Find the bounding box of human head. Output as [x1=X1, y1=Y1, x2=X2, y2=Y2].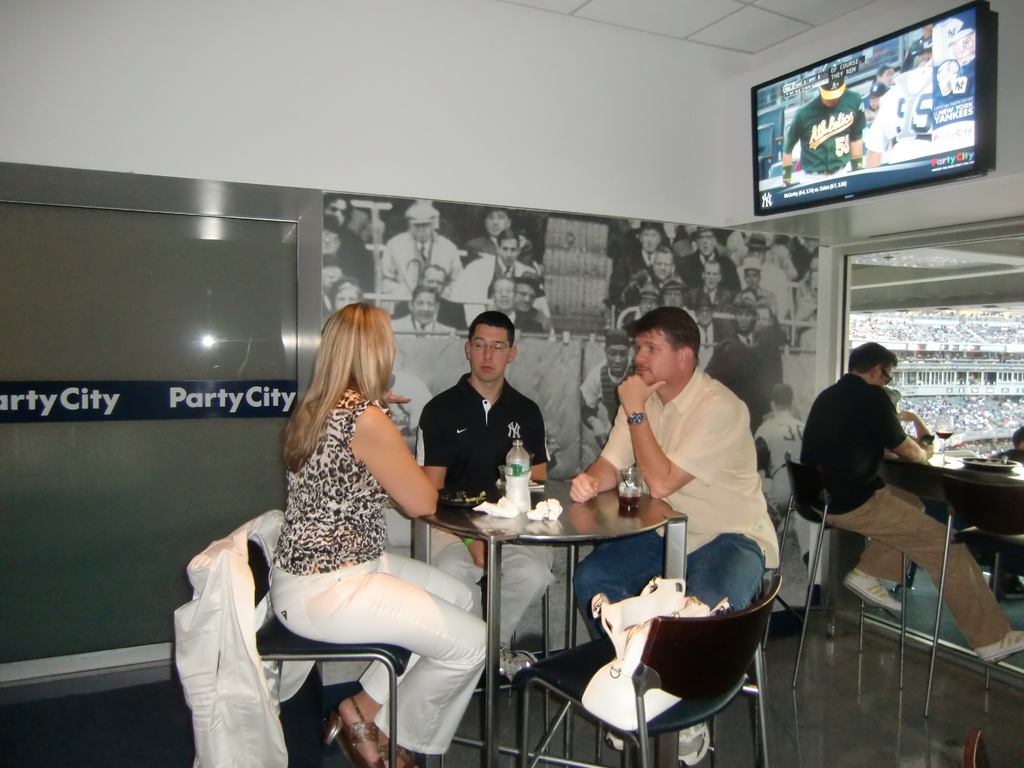
[x1=650, y1=245, x2=677, y2=281].
